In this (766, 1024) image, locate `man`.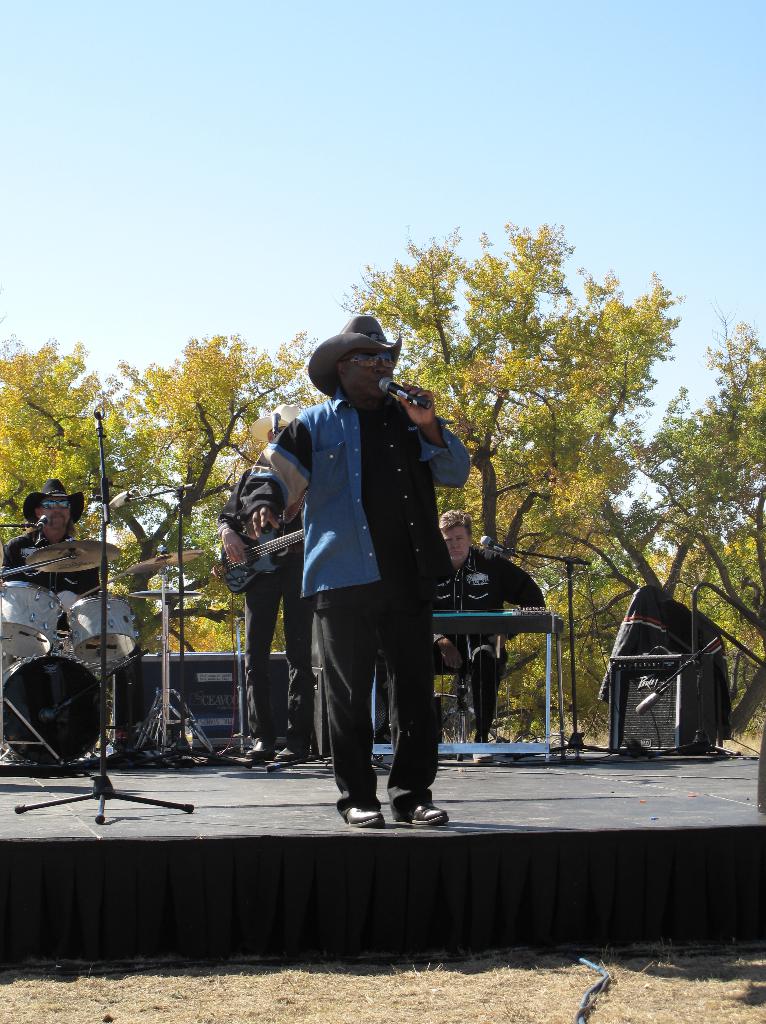
Bounding box: rect(216, 445, 304, 764).
